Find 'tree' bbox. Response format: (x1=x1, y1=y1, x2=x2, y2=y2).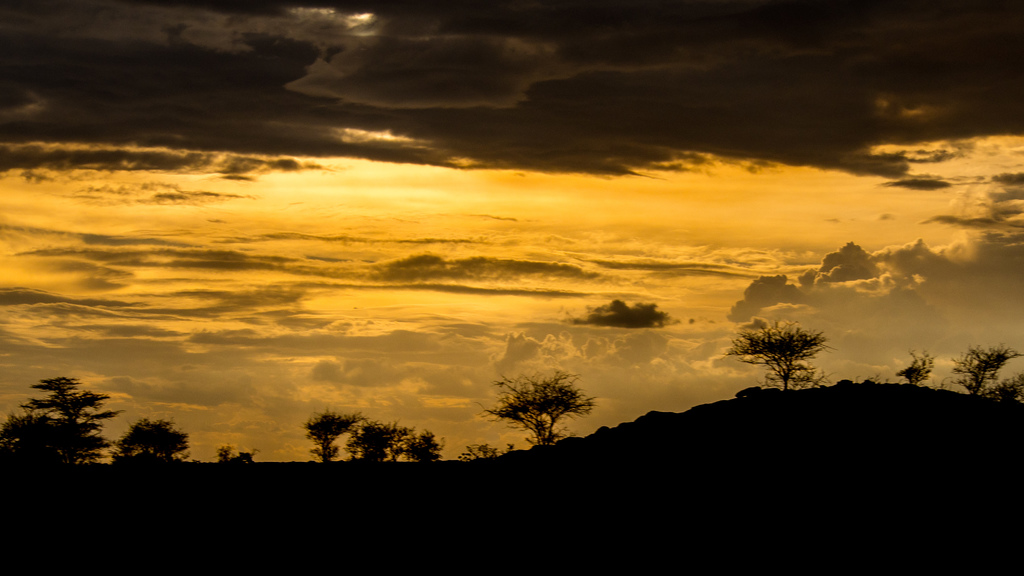
(x1=492, y1=364, x2=594, y2=455).
